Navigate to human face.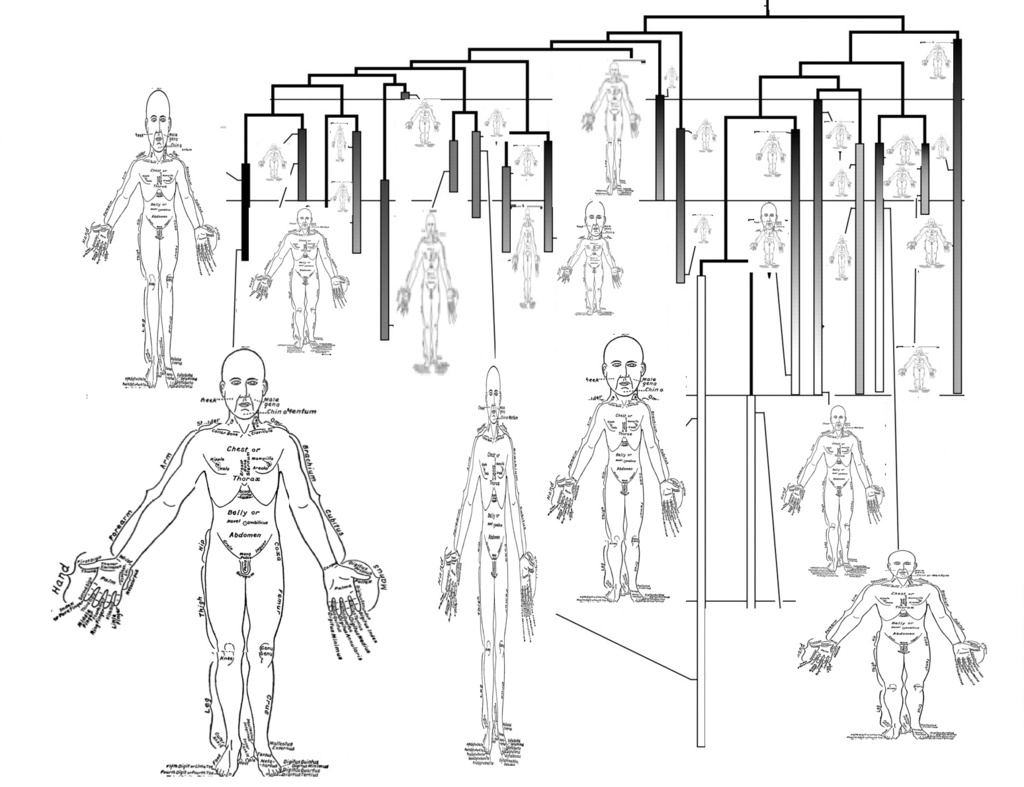
Navigation target: <region>609, 352, 647, 397</region>.
